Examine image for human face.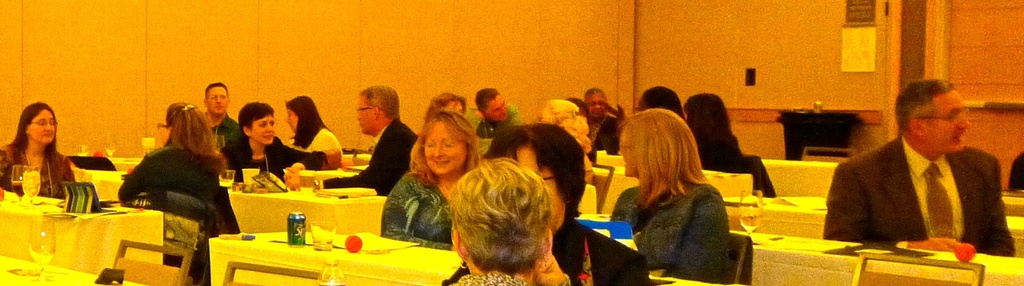
Examination result: BBox(924, 92, 971, 153).
